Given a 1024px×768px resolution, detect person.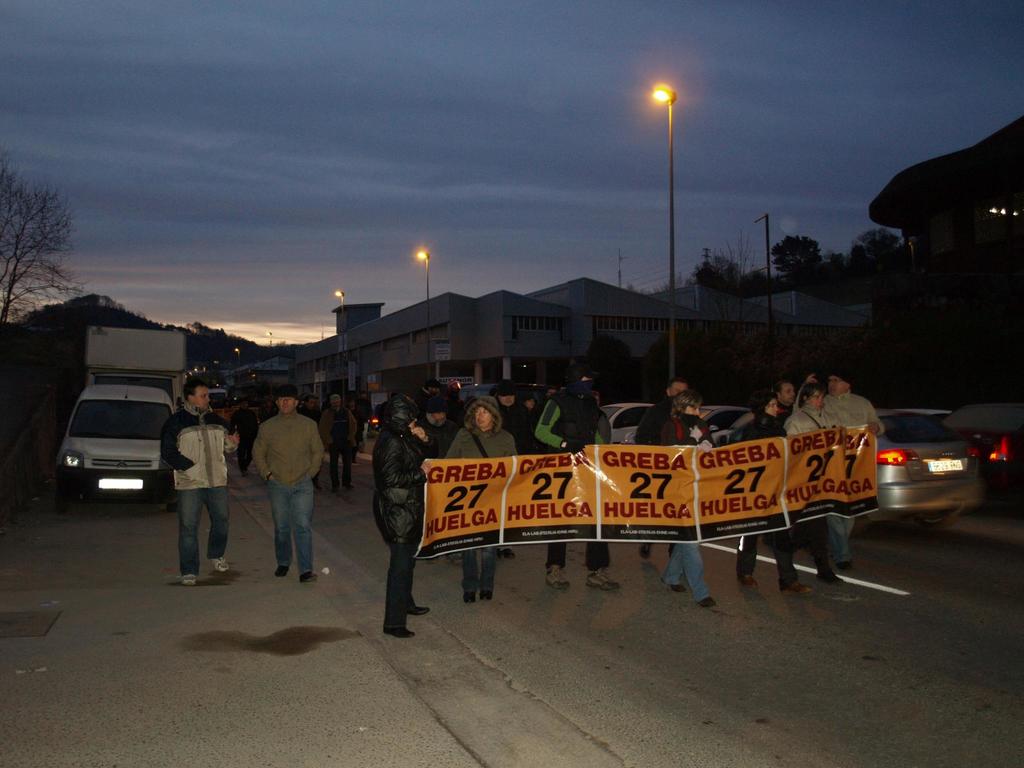
(left=491, top=380, right=527, bottom=556).
